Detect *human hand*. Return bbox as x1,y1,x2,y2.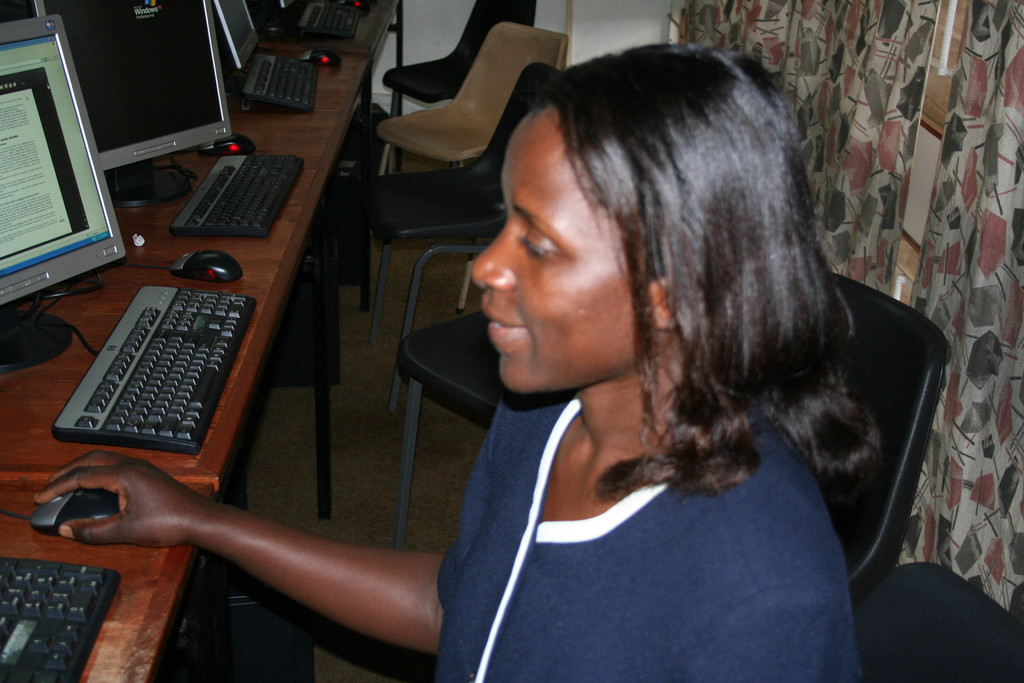
20,455,221,567.
